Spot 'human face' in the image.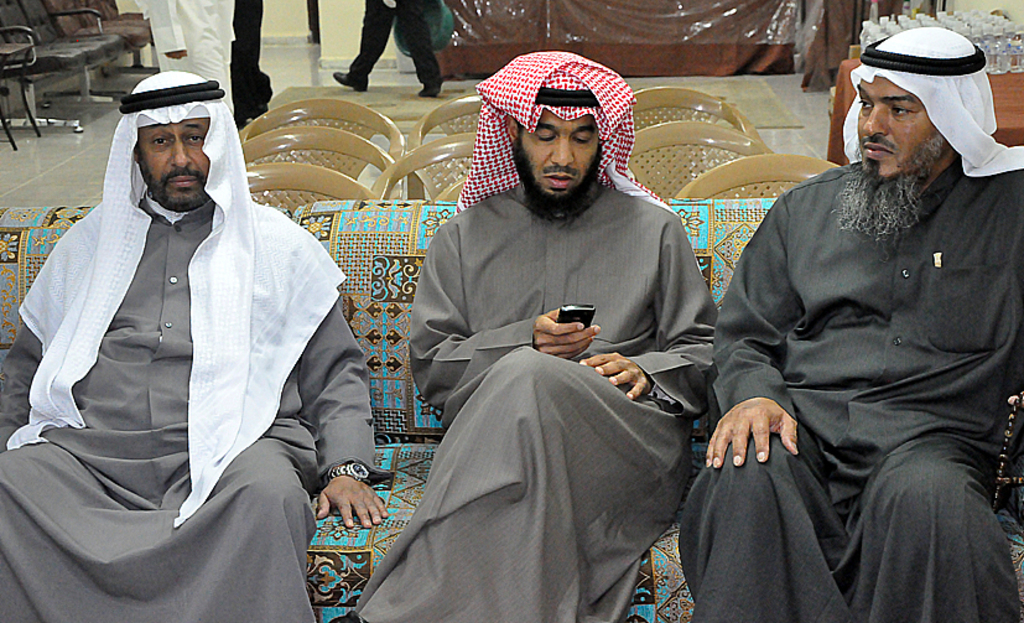
'human face' found at l=858, t=76, r=940, b=203.
